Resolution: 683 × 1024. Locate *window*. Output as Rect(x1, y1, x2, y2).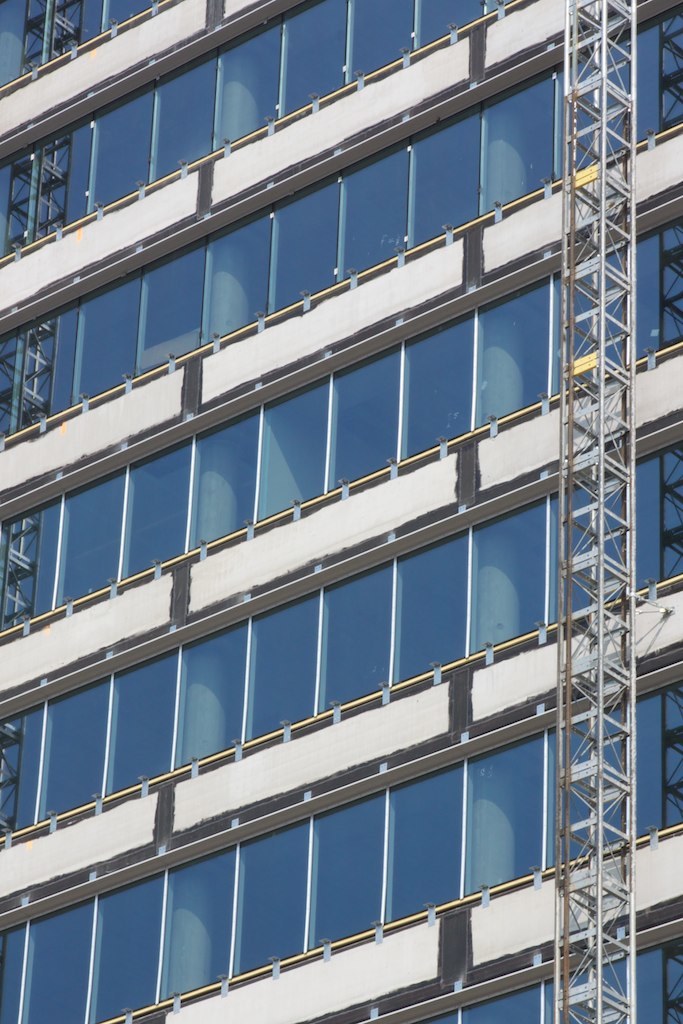
Rect(120, 246, 211, 374).
